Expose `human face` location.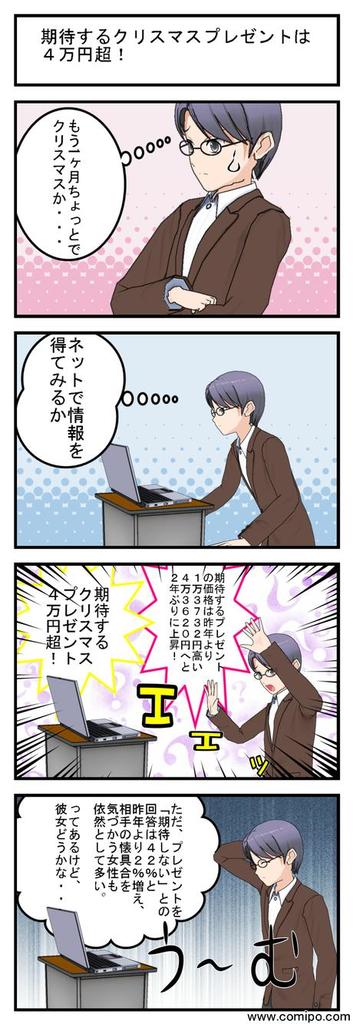
Exposed at x1=209, y1=401, x2=242, y2=434.
